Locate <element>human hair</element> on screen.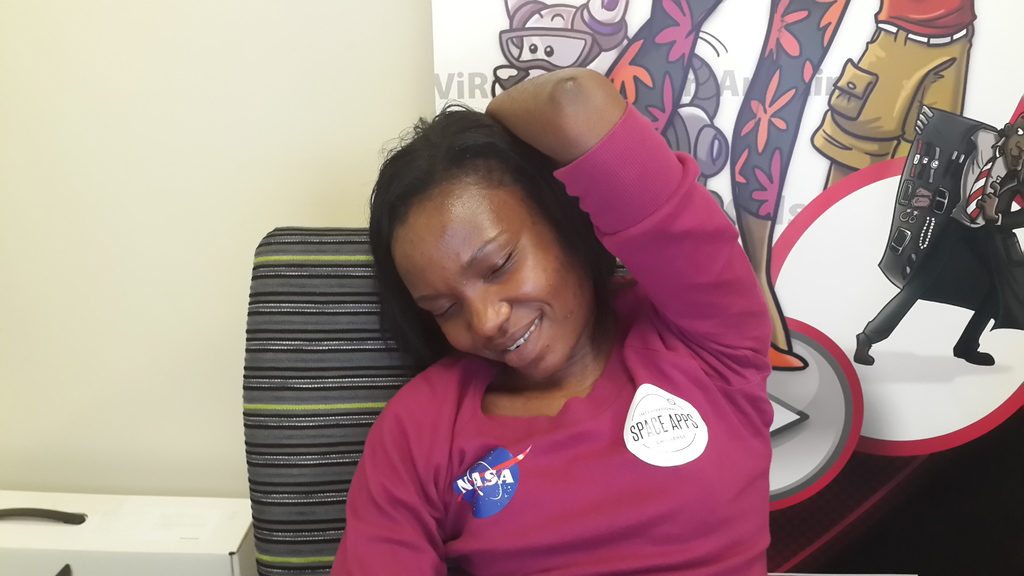
On screen at bbox=(389, 109, 655, 397).
